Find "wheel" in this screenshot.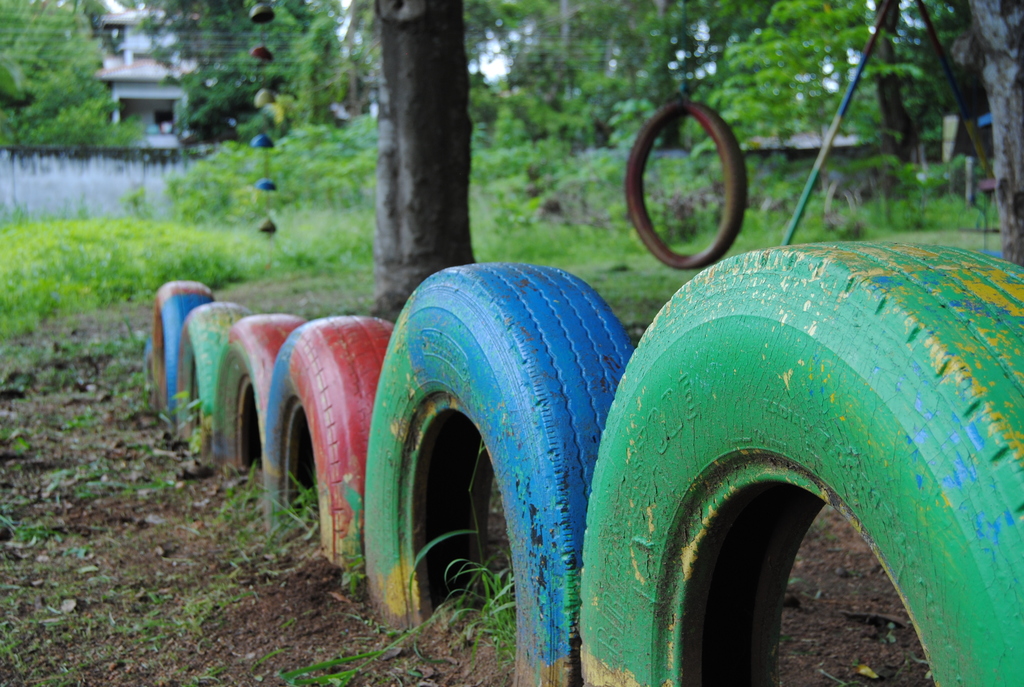
The bounding box for "wheel" is bbox=(179, 303, 244, 472).
